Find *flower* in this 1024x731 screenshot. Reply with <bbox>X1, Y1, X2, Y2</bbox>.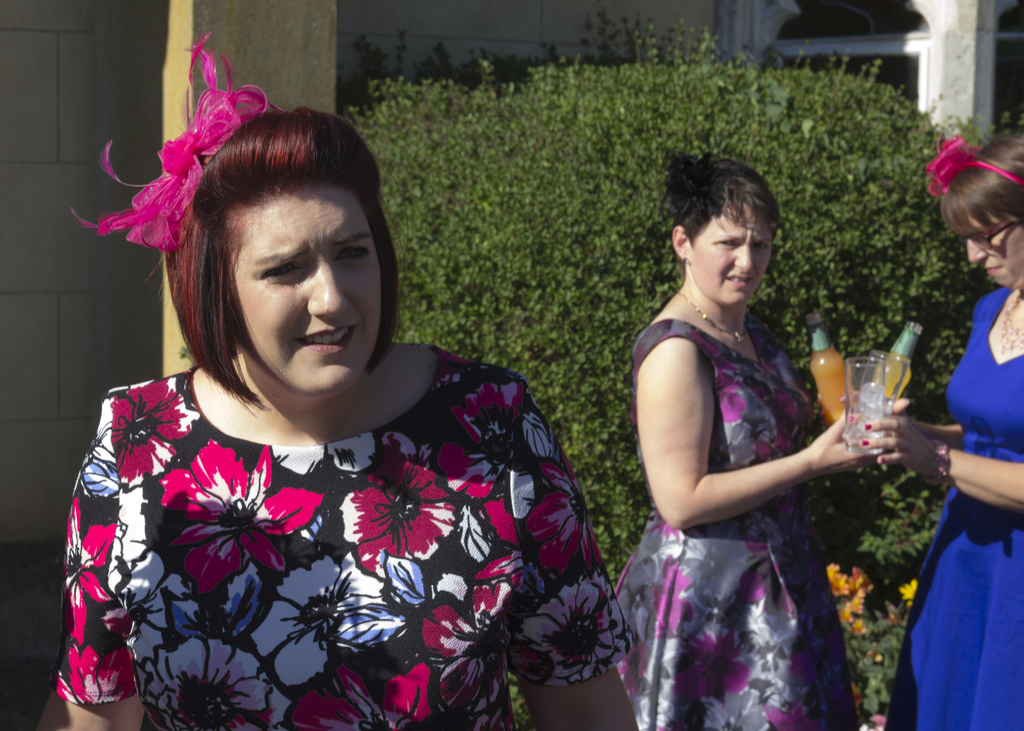
<bbox>58, 497, 115, 646</bbox>.
